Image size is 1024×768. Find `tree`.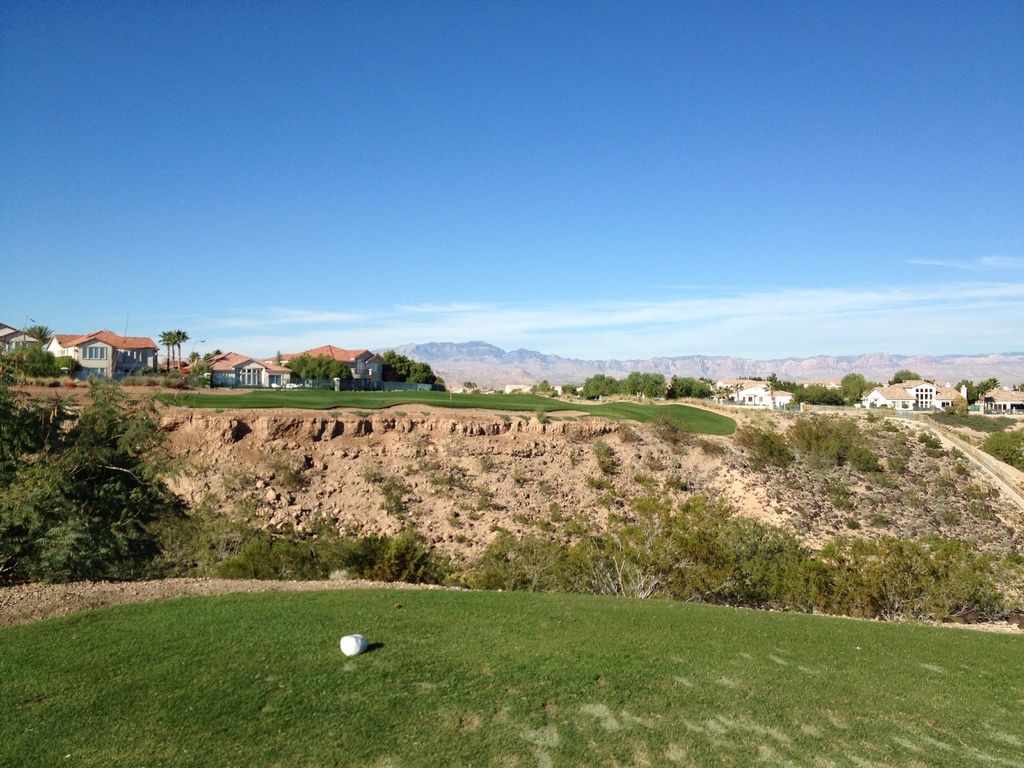
(29,326,49,351).
